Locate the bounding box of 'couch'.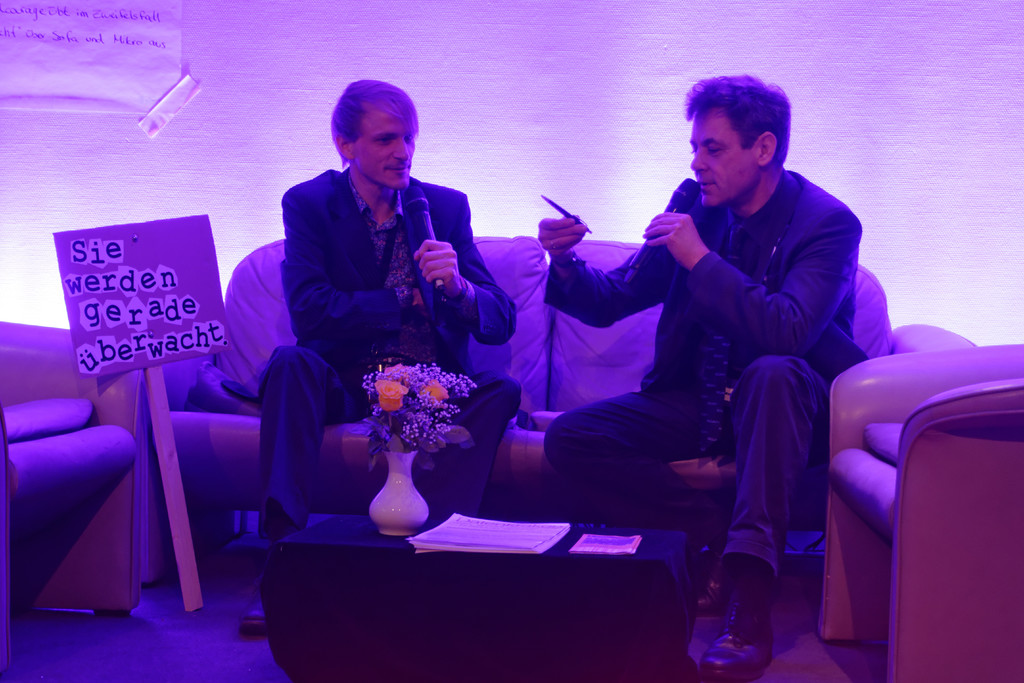
Bounding box: 138/236/981/591.
